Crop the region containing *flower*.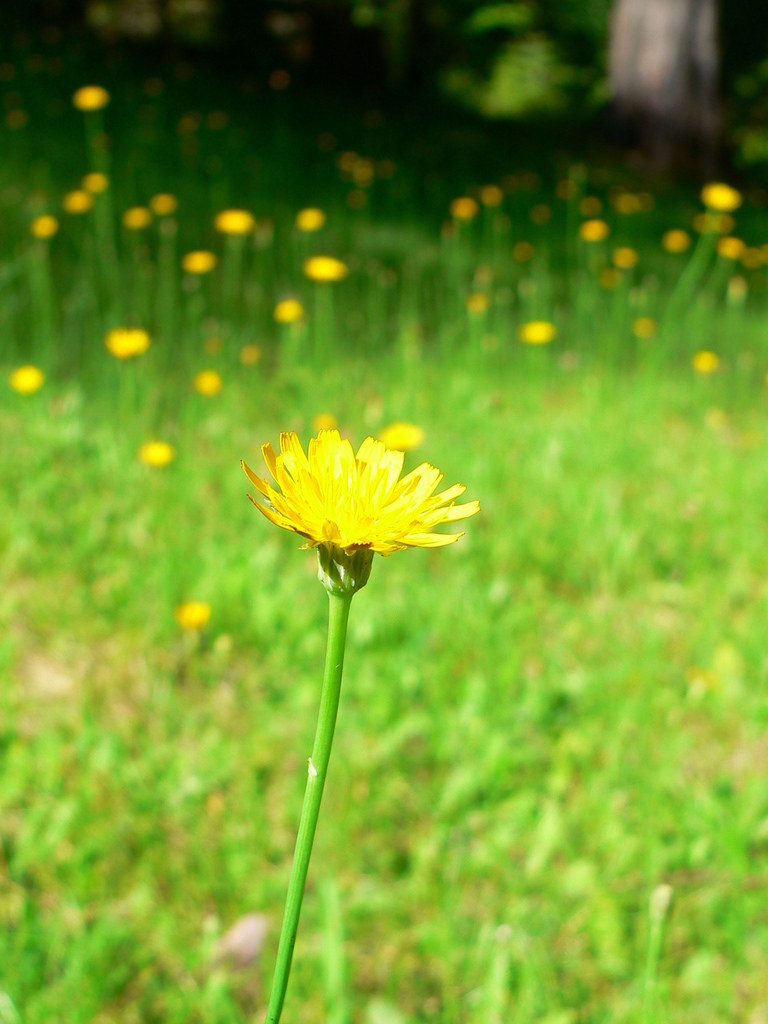
Crop region: bbox(516, 324, 547, 342).
